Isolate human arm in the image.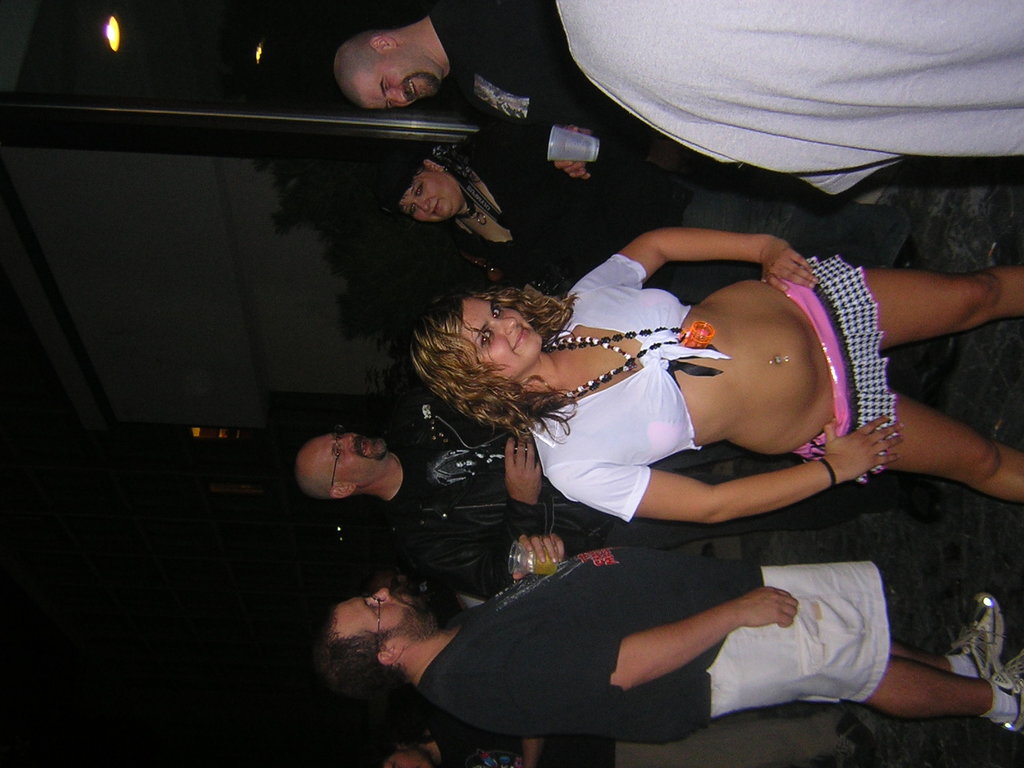
Isolated region: (550, 123, 598, 182).
